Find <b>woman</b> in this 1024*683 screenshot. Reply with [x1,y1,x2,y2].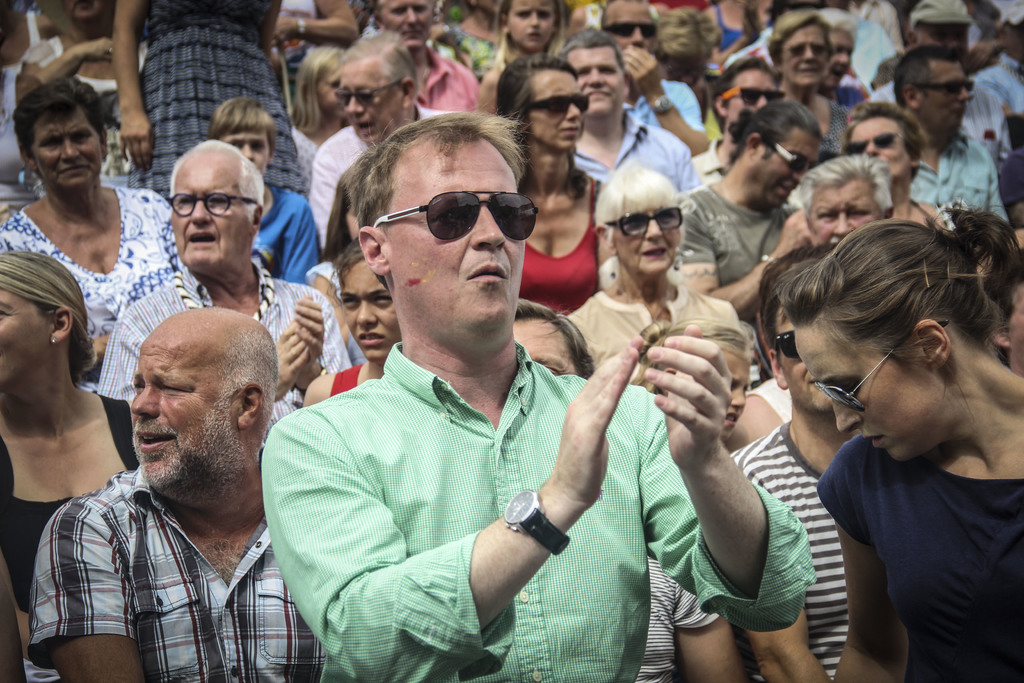
[110,0,315,207].
